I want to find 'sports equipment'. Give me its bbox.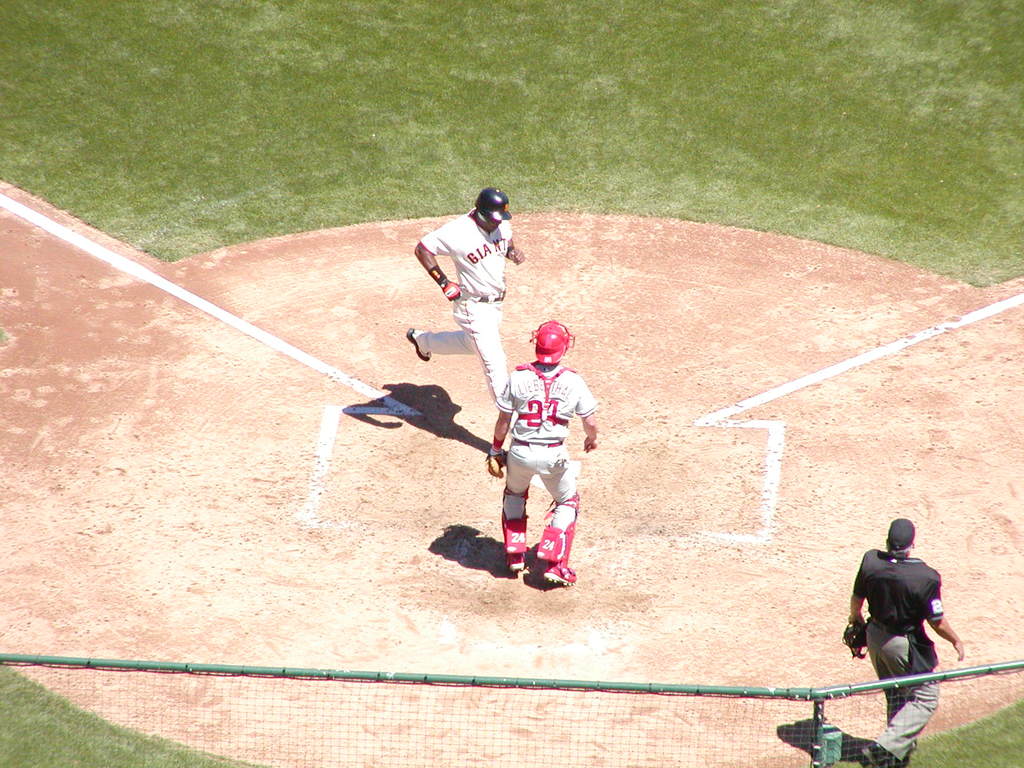
detection(488, 448, 508, 477).
